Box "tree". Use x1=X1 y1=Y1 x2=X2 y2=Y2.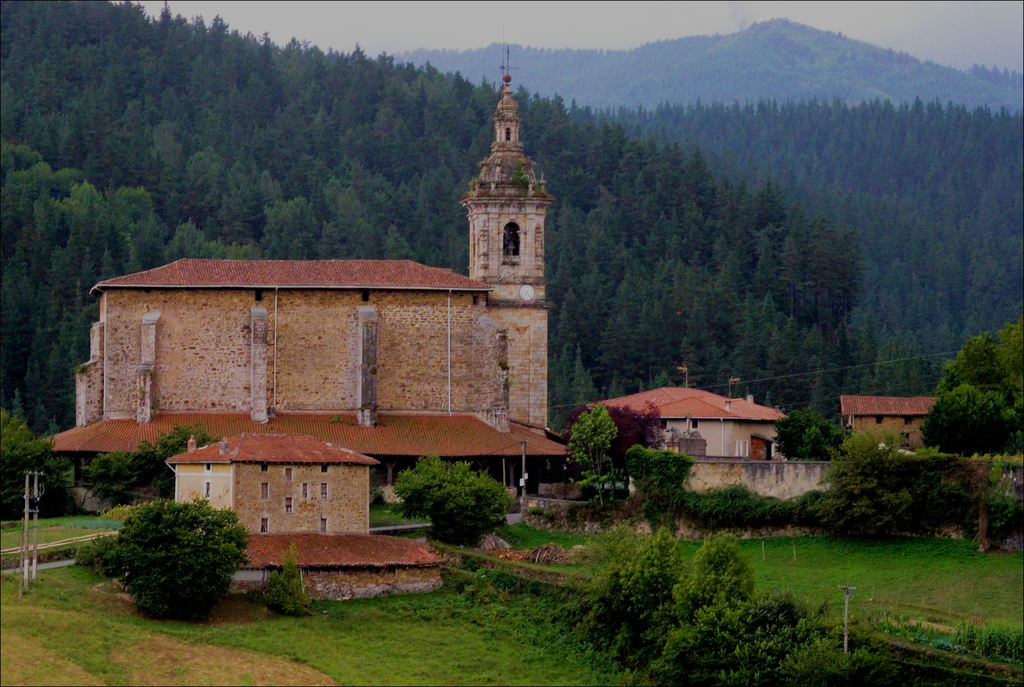
x1=101 y1=106 x2=147 y2=175.
